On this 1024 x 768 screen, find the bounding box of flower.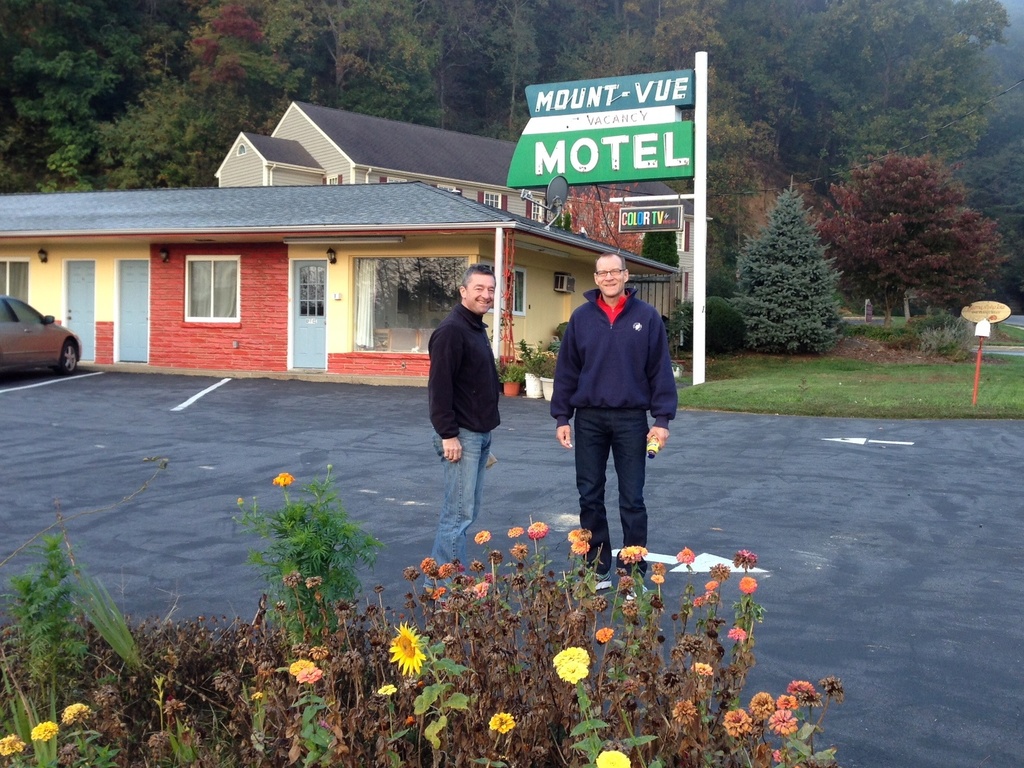
Bounding box: detection(663, 701, 700, 728).
